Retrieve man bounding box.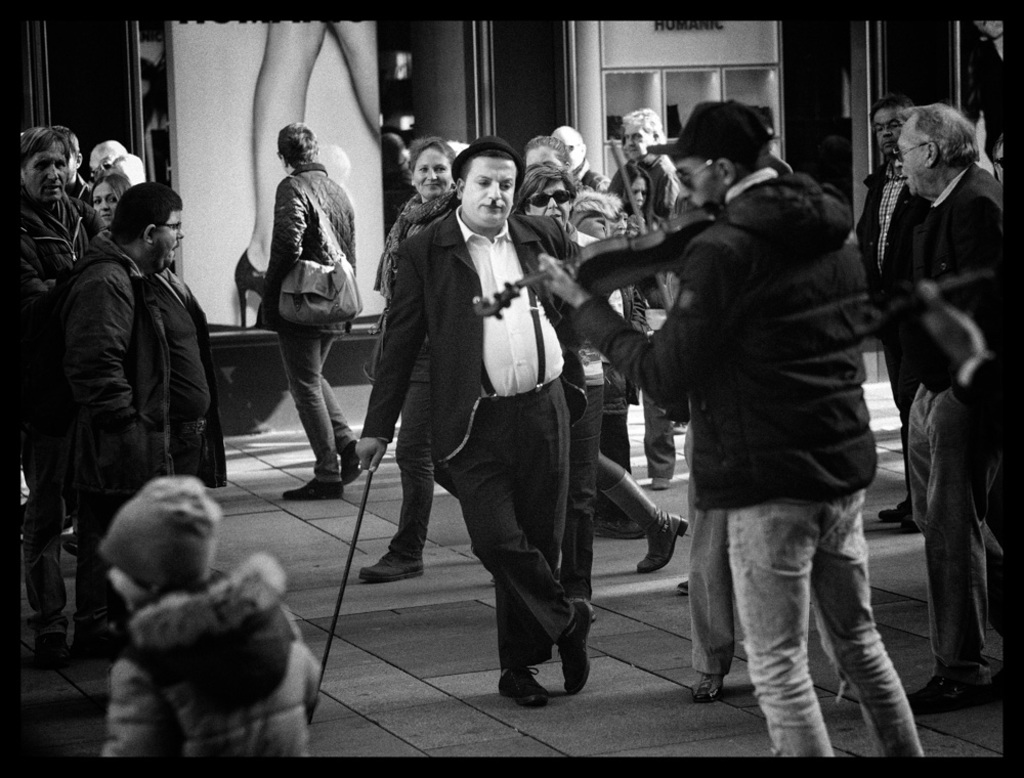
Bounding box: 15 125 103 615.
